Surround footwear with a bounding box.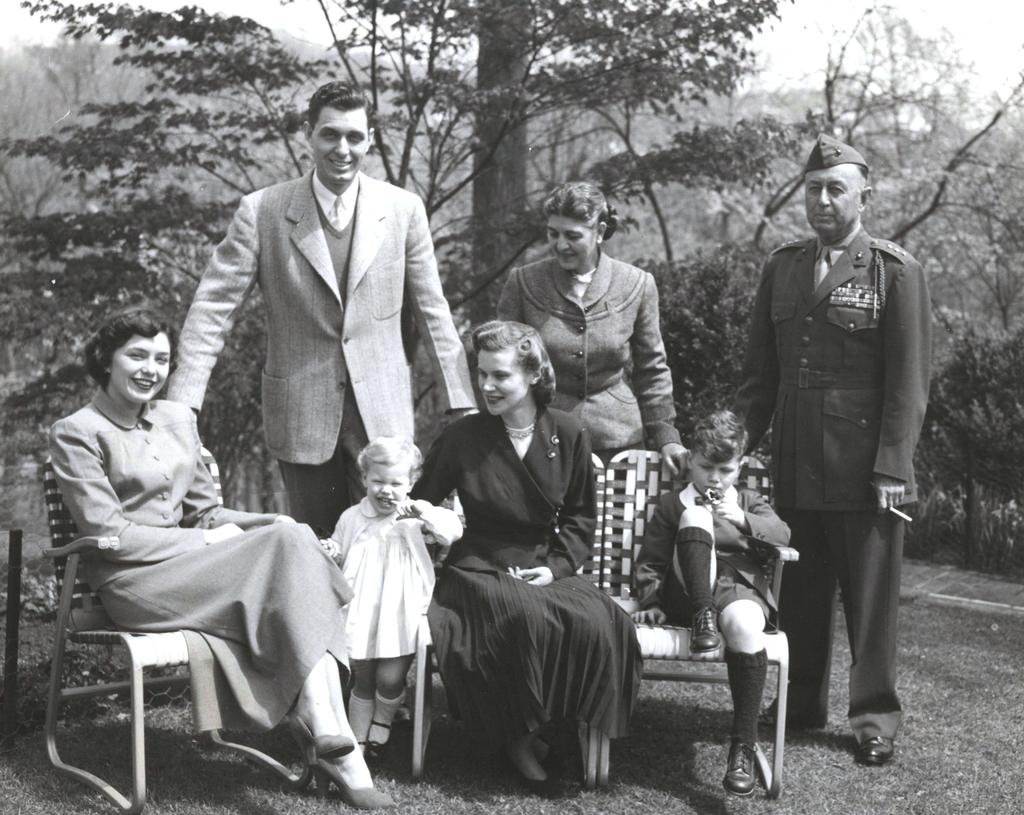
locate(685, 604, 717, 654).
